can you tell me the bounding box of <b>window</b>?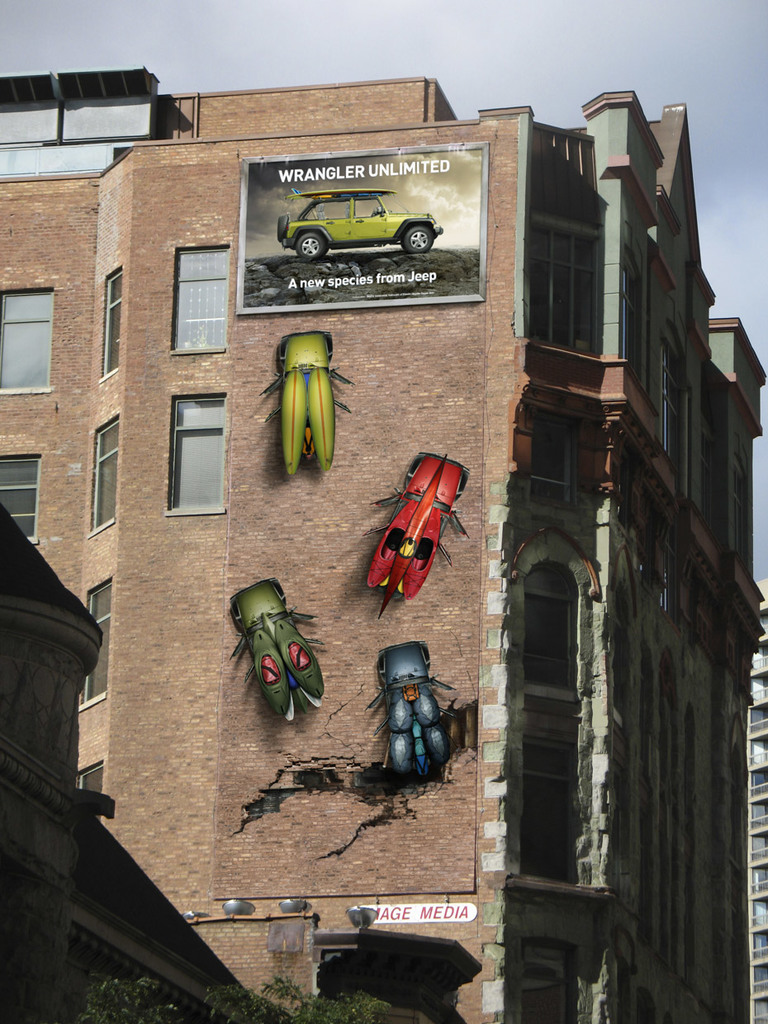
x1=657, y1=321, x2=699, y2=506.
